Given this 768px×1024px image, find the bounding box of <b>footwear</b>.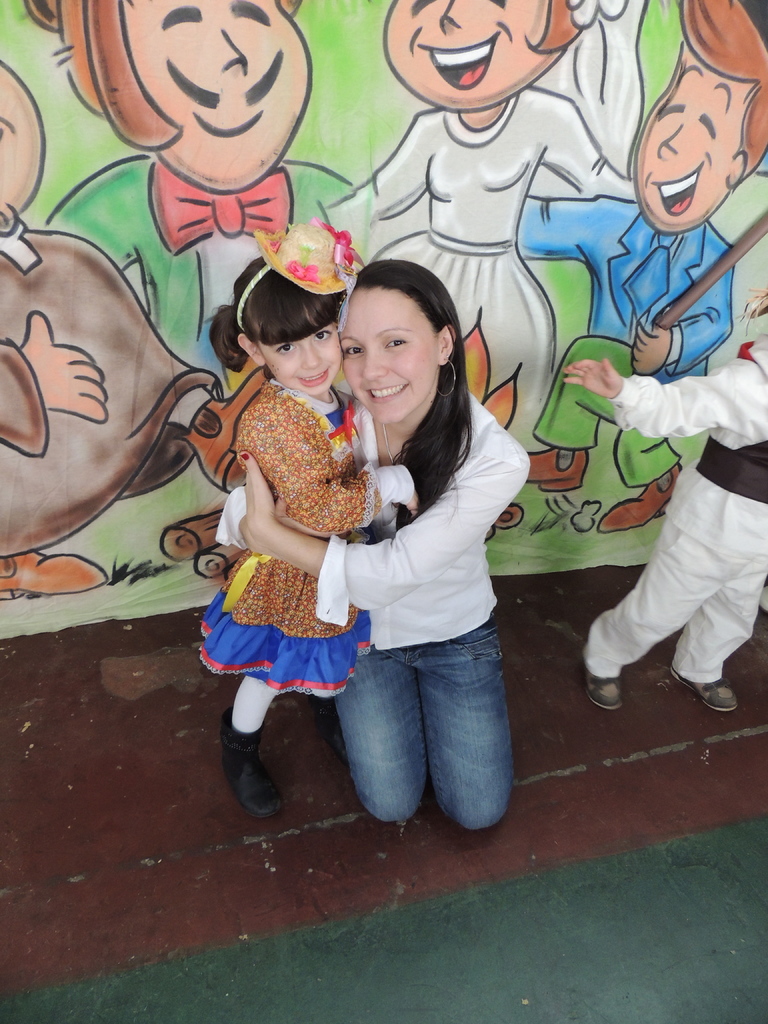
<region>673, 671, 738, 717</region>.
